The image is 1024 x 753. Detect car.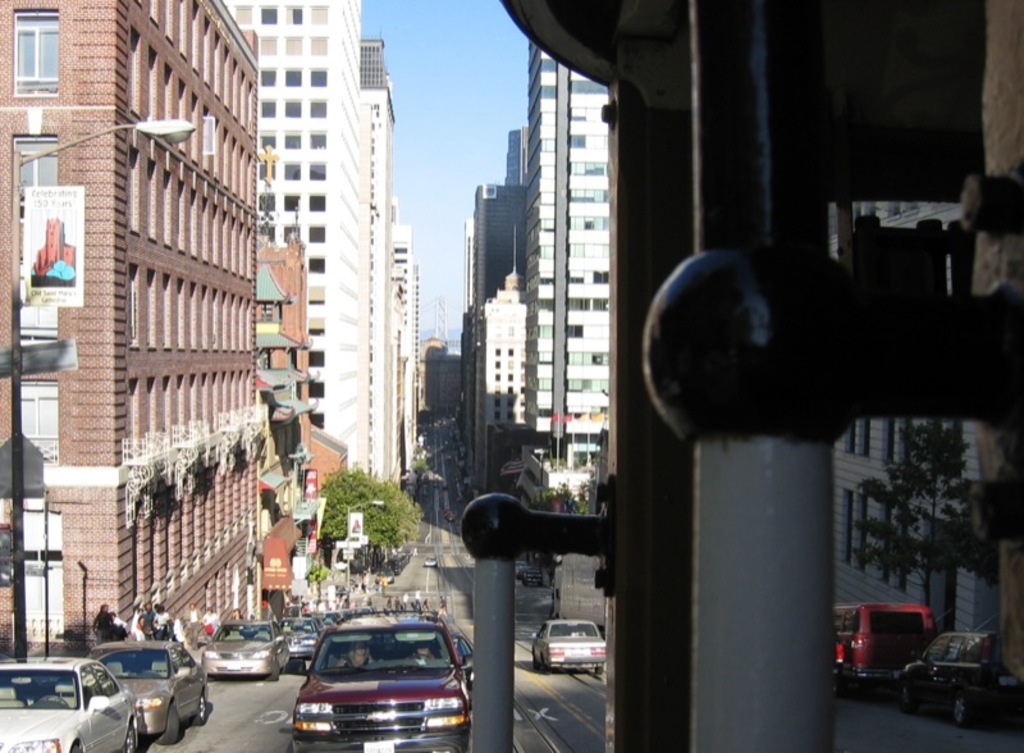
Detection: [529, 622, 608, 677].
